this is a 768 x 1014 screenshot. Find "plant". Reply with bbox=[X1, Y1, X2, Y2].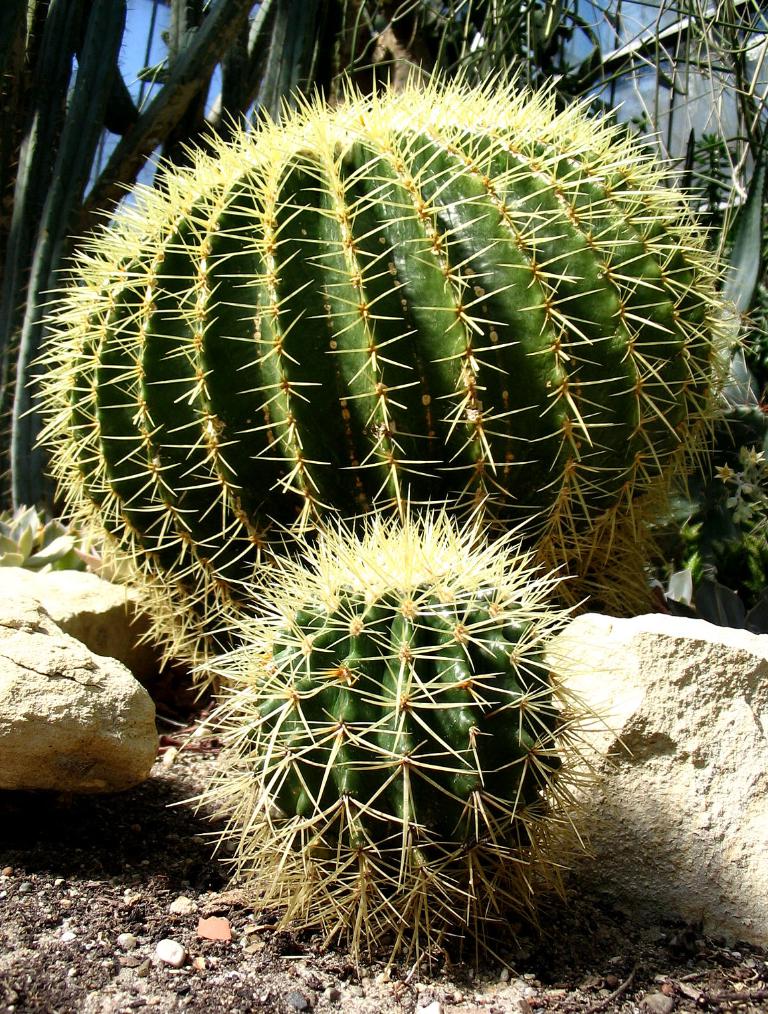
bbox=[176, 486, 609, 908].
